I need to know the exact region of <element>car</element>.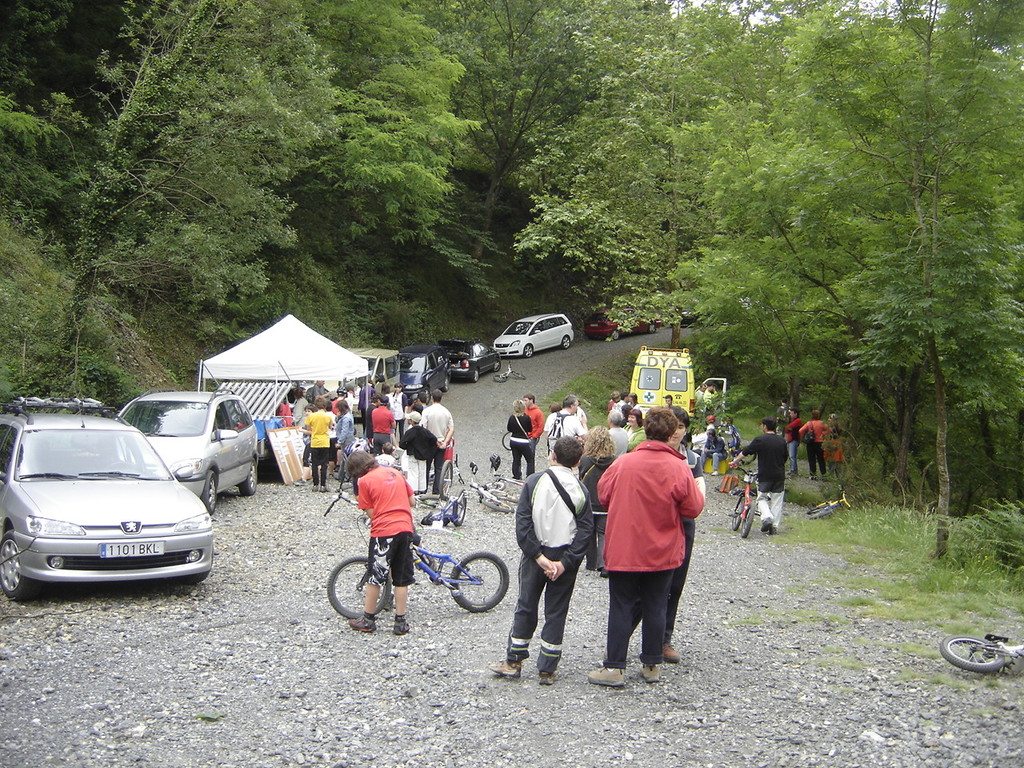
Region: box(490, 310, 575, 362).
